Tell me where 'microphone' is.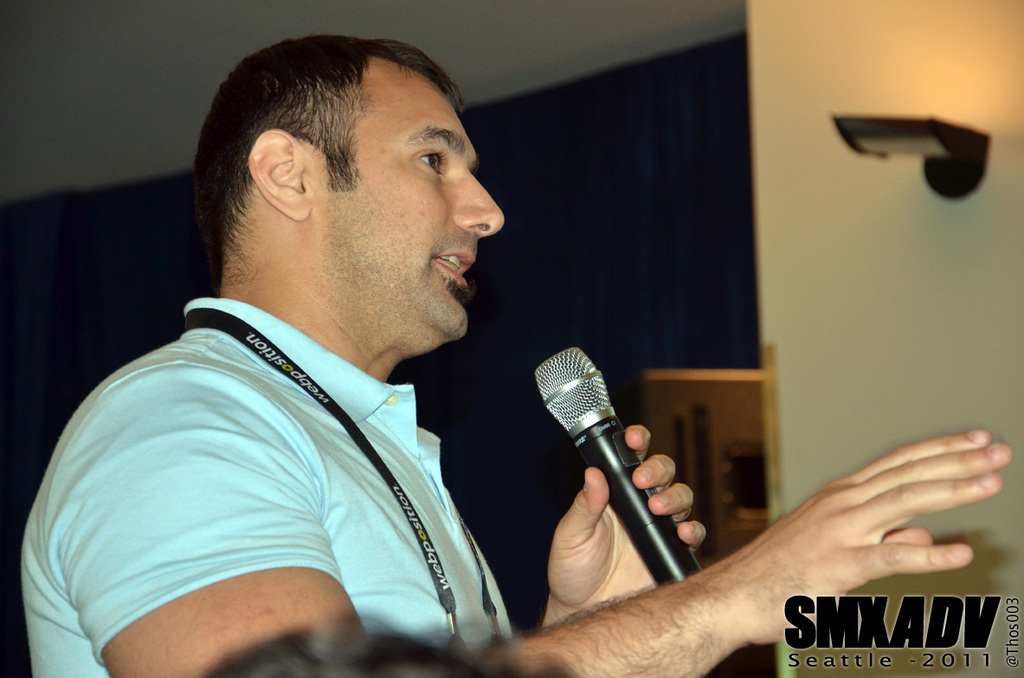
'microphone' is at 530,342,710,601.
